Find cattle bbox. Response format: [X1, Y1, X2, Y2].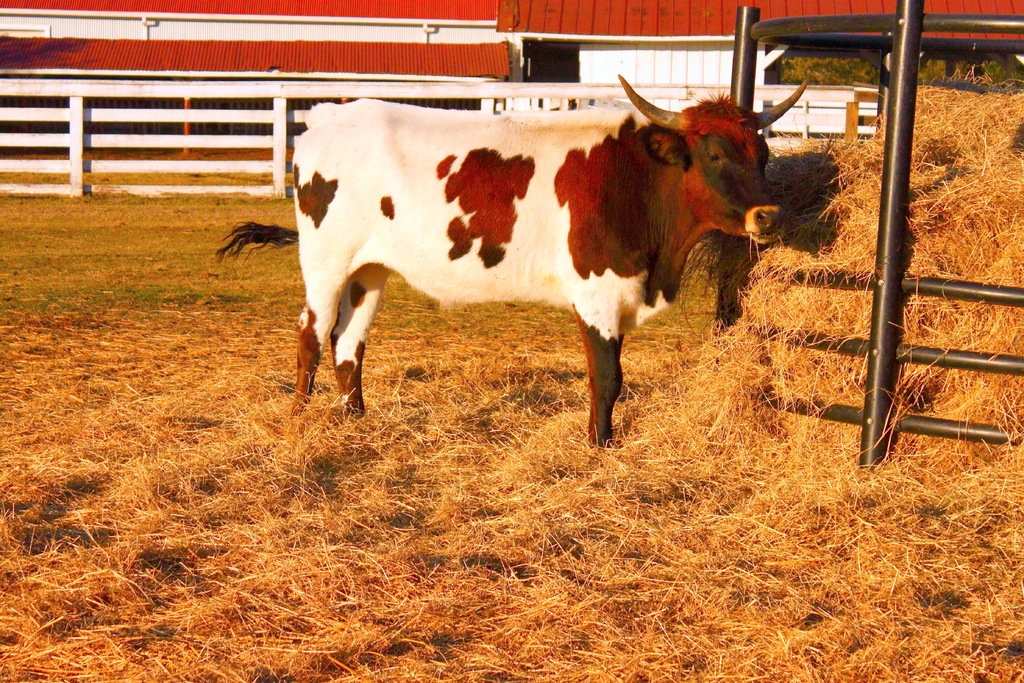
[296, 89, 810, 438].
